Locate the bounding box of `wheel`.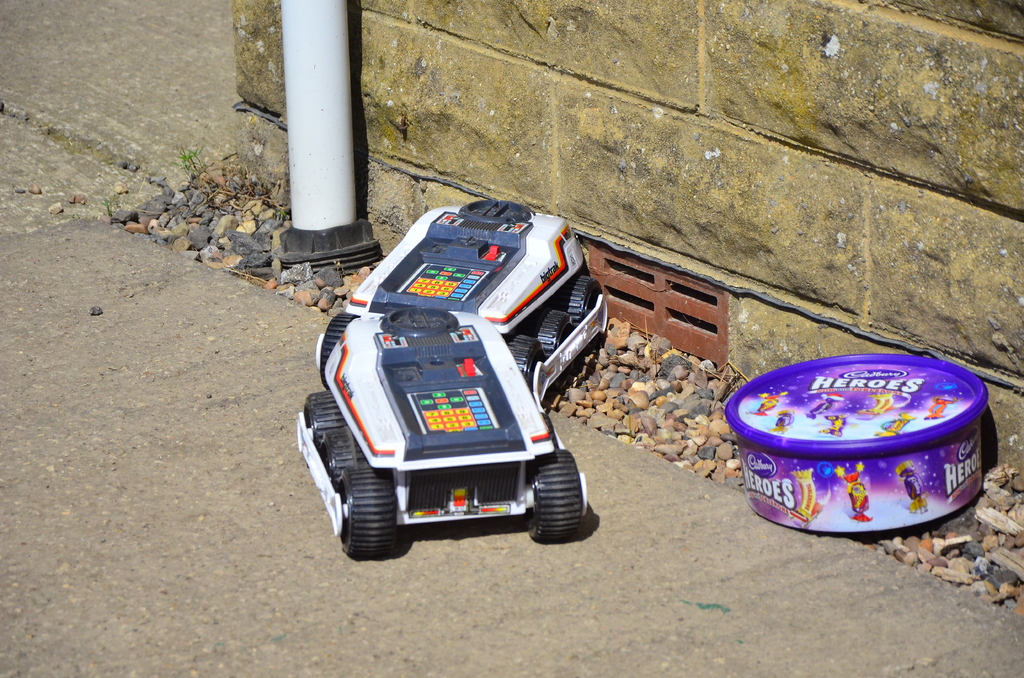
Bounding box: [x1=540, y1=408, x2=558, y2=446].
